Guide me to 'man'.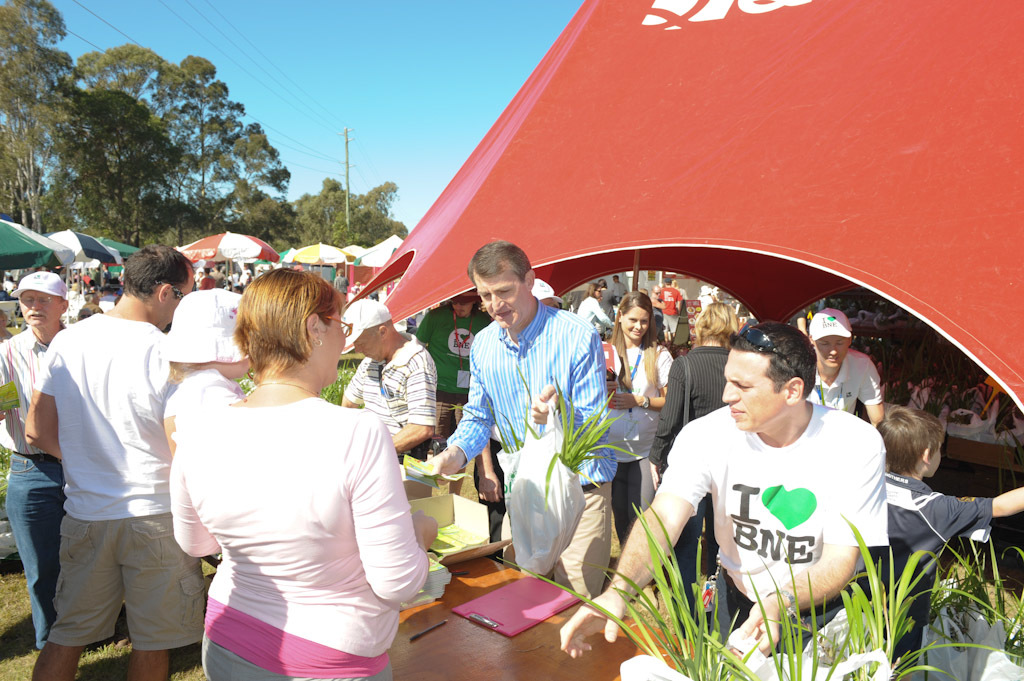
Guidance: 332,293,447,470.
